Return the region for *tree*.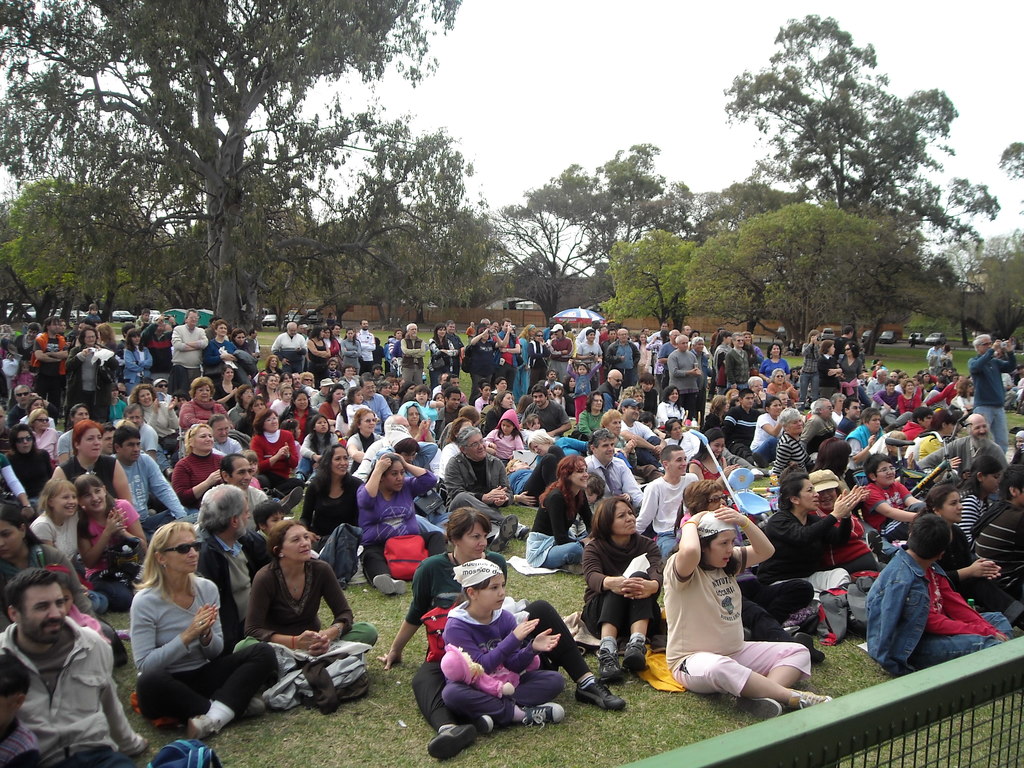
l=403, t=189, r=510, b=311.
